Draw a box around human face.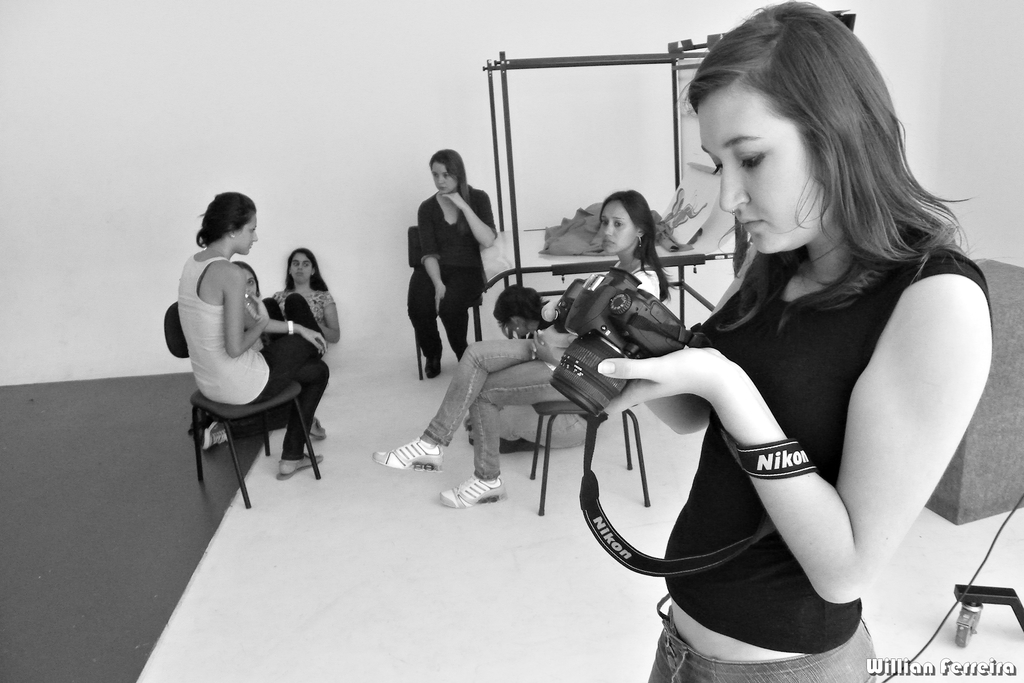
pyautogui.locateOnScreen(700, 92, 806, 254).
